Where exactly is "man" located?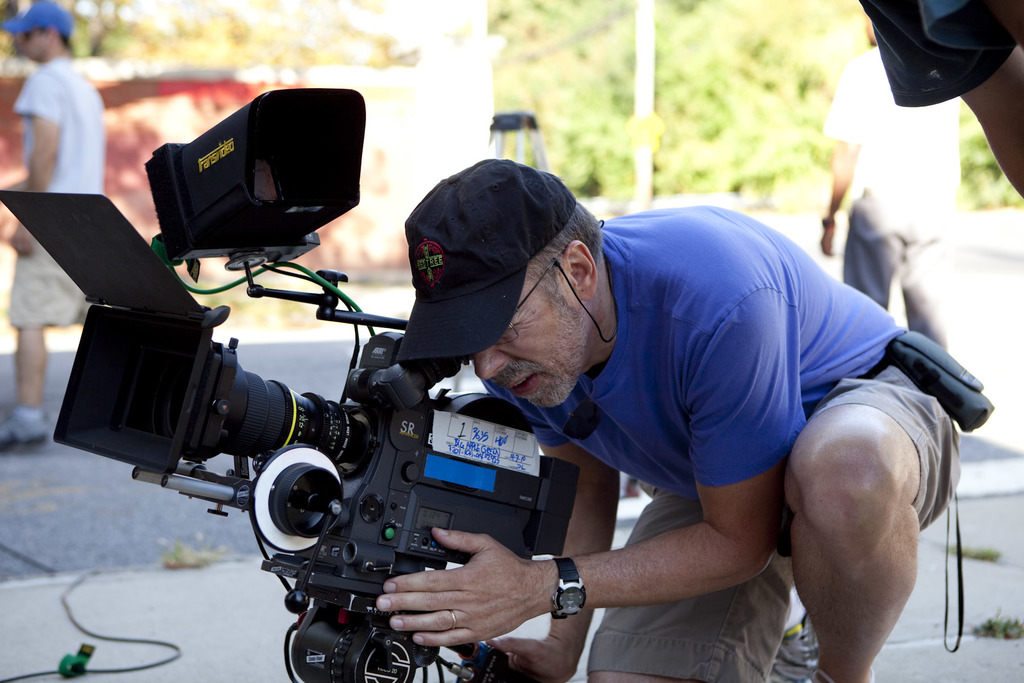
Its bounding box is <bbox>0, 0, 109, 448</bbox>.
